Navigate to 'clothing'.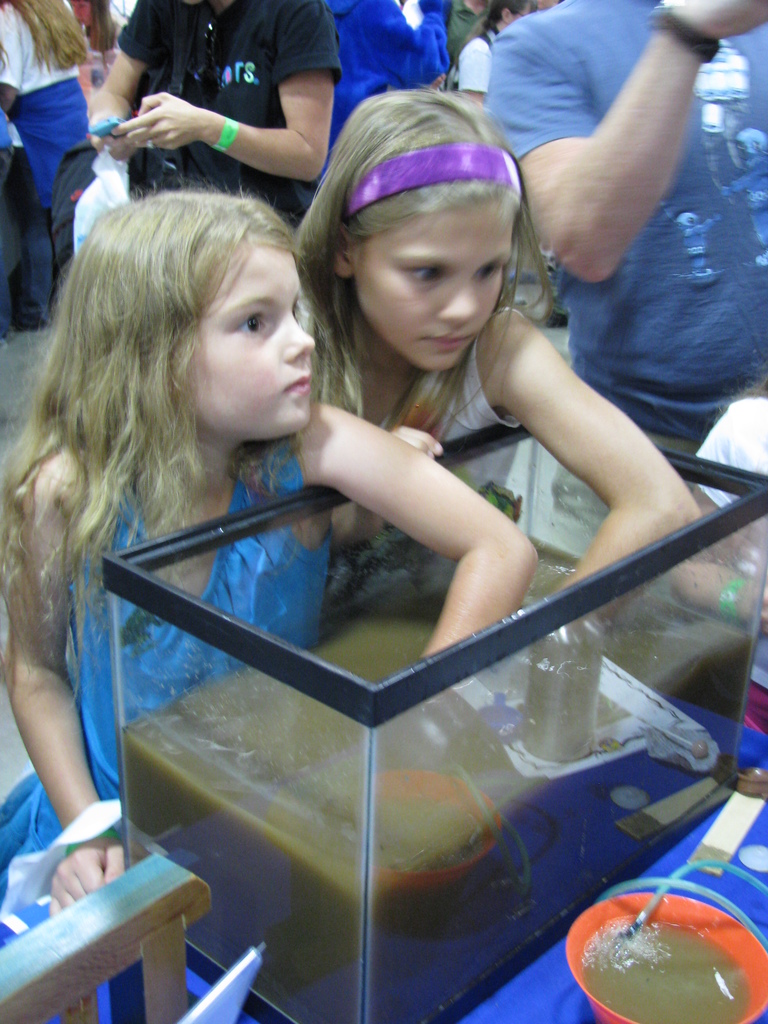
Navigation target: [x1=446, y1=0, x2=476, y2=78].
